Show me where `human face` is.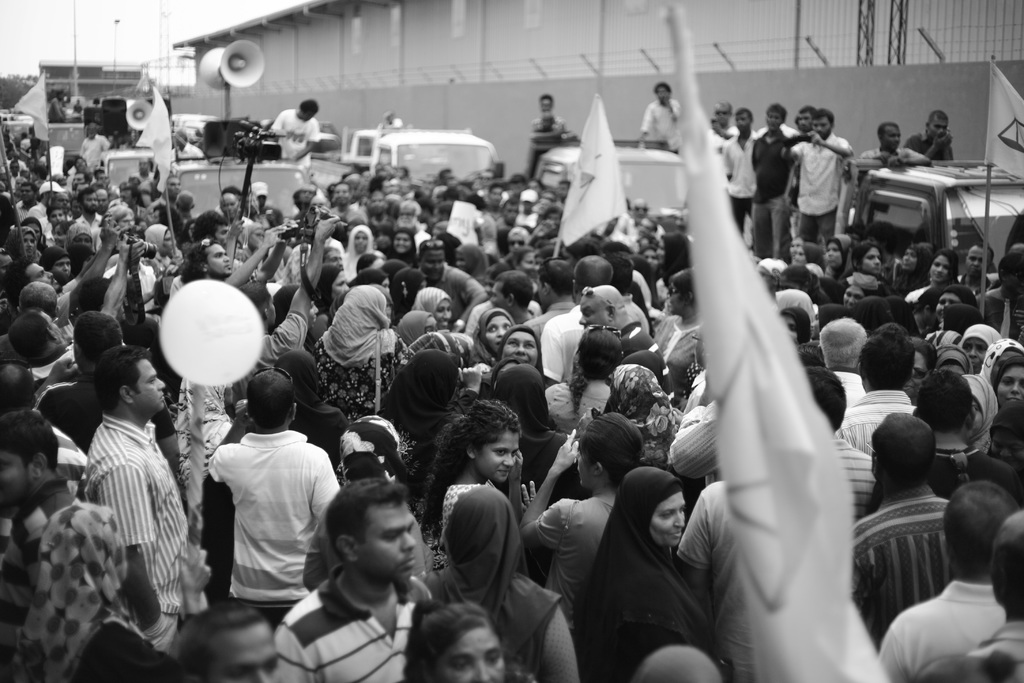
`human face` is at bbox(478, 441, 518, 490).
